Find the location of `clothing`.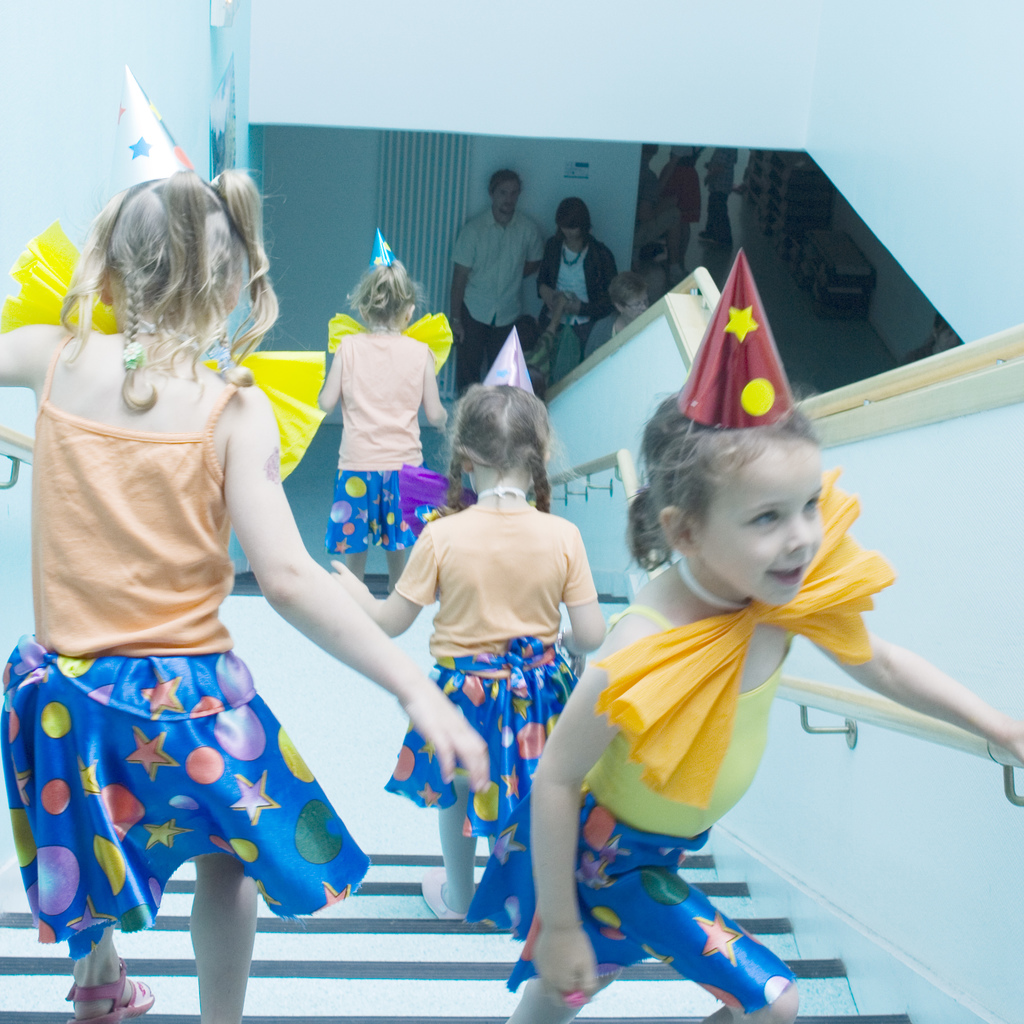
Location: x1=662, y1=139, x2=702, y2=219.
